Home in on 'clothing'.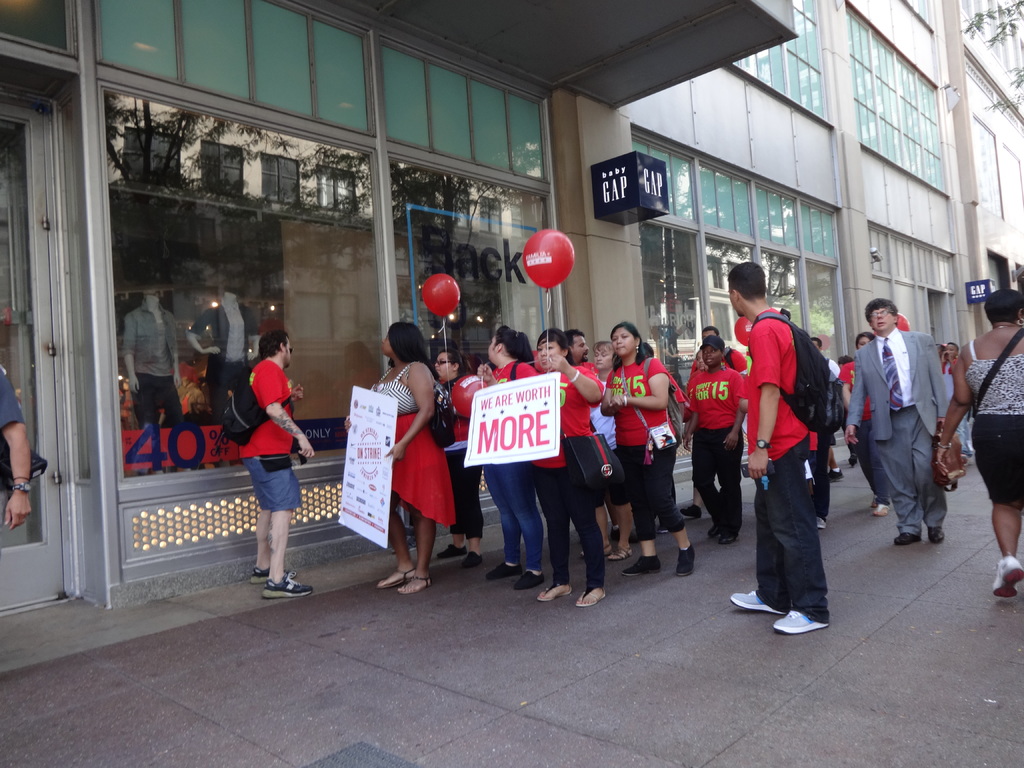
Homed in at bbox(758, 430, 832, 617).
